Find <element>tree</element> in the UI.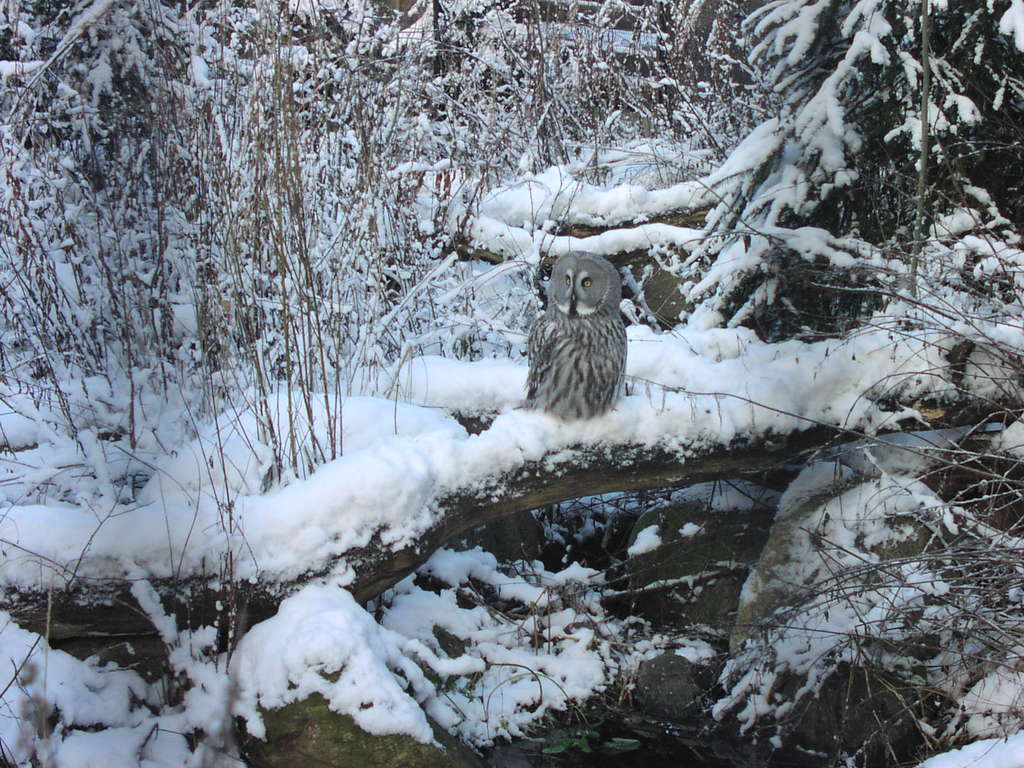
UI element at locate(660, 0, 1023, 381).
